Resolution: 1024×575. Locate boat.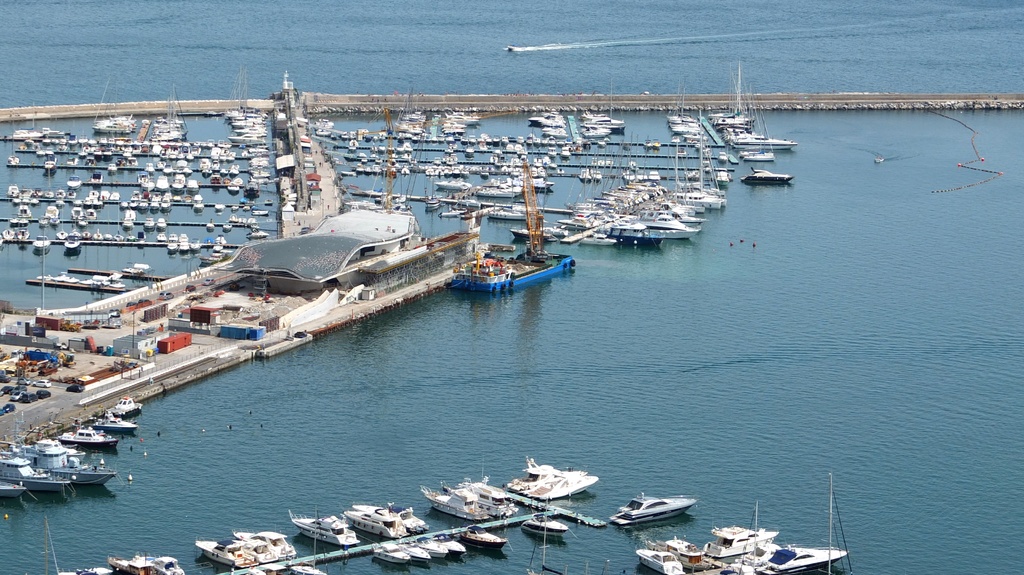
region(154, 195, 159, 199).
